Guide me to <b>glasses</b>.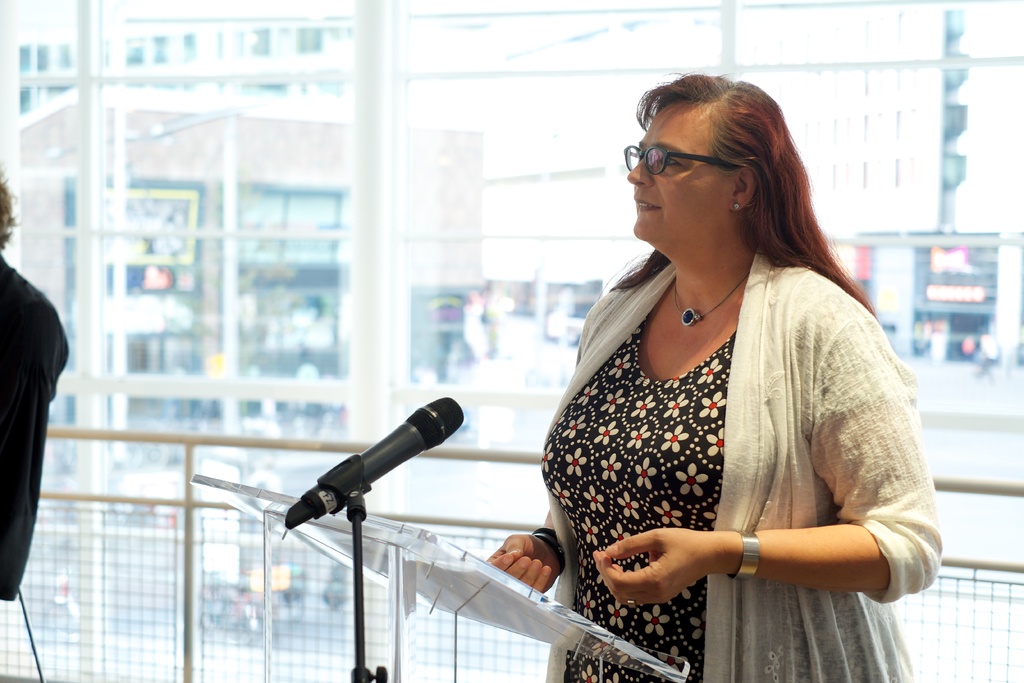
Guidance: <region>624, 135, 749, 186</region>.
